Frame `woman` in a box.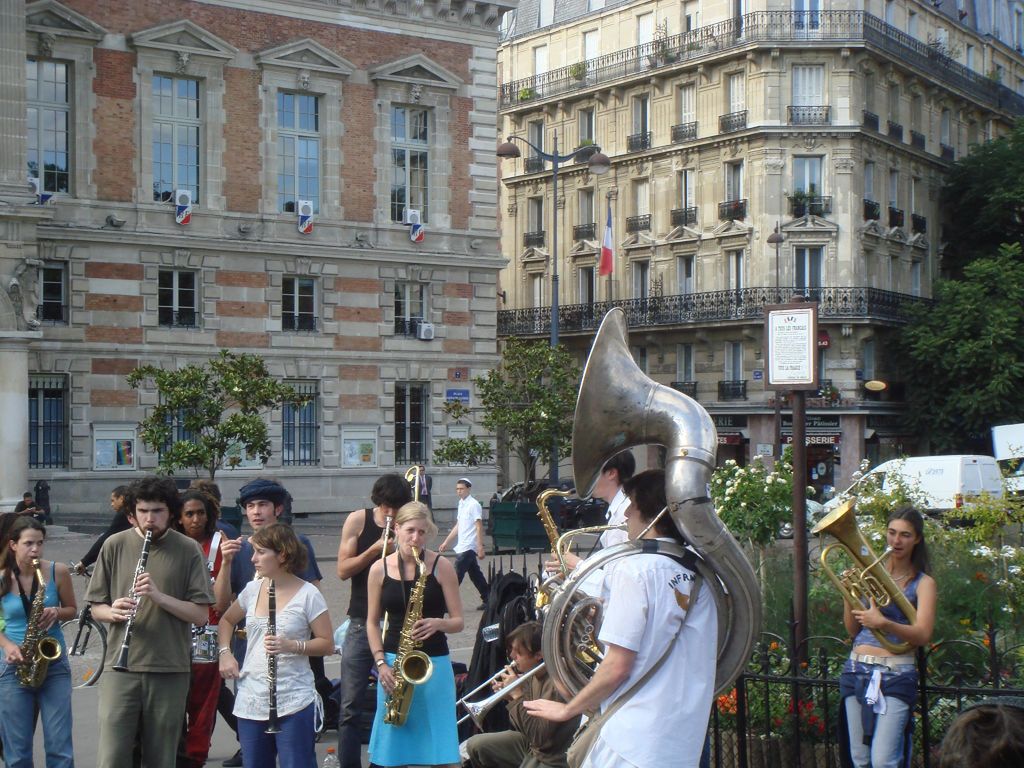
(x1=365, y1=500, x2=470, y2=767).
